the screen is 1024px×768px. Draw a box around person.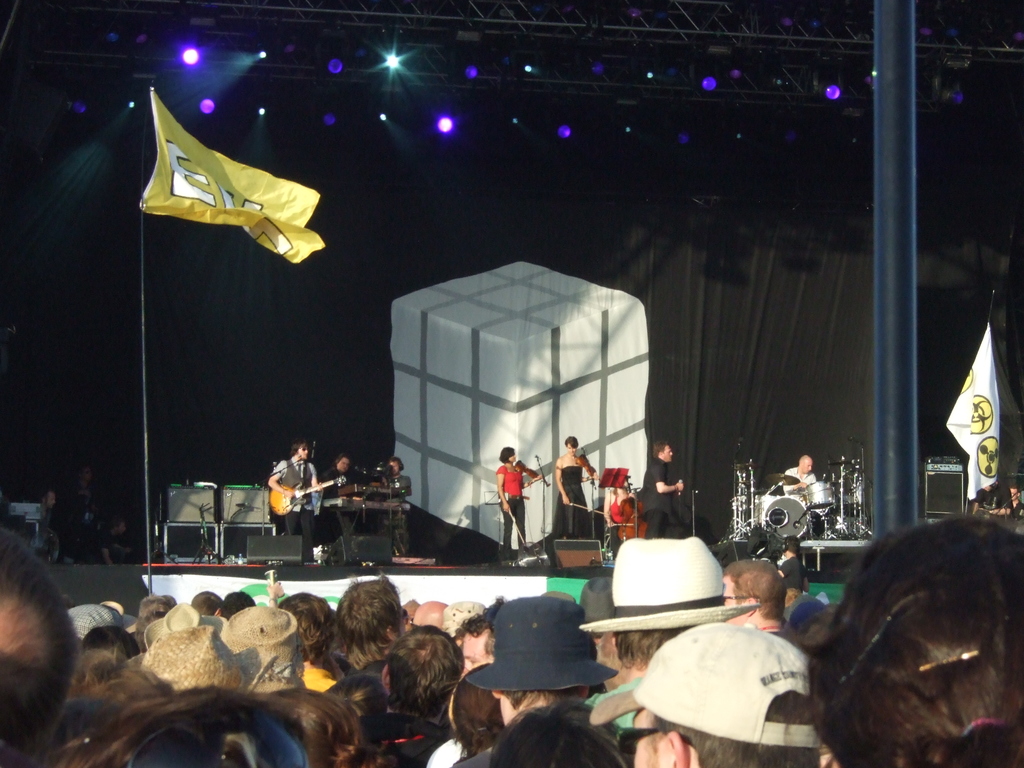
<bbox>267, 438, 322, 535</bbox>.
